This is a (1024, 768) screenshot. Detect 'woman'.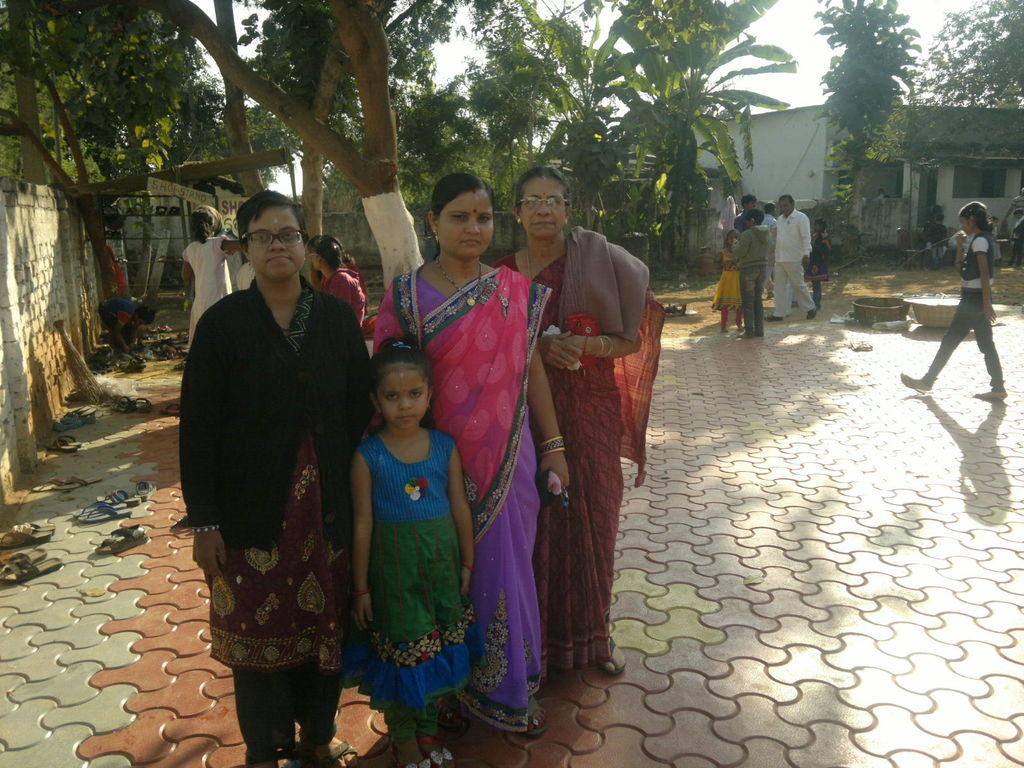
Rect(310, 241, 364, 335).
